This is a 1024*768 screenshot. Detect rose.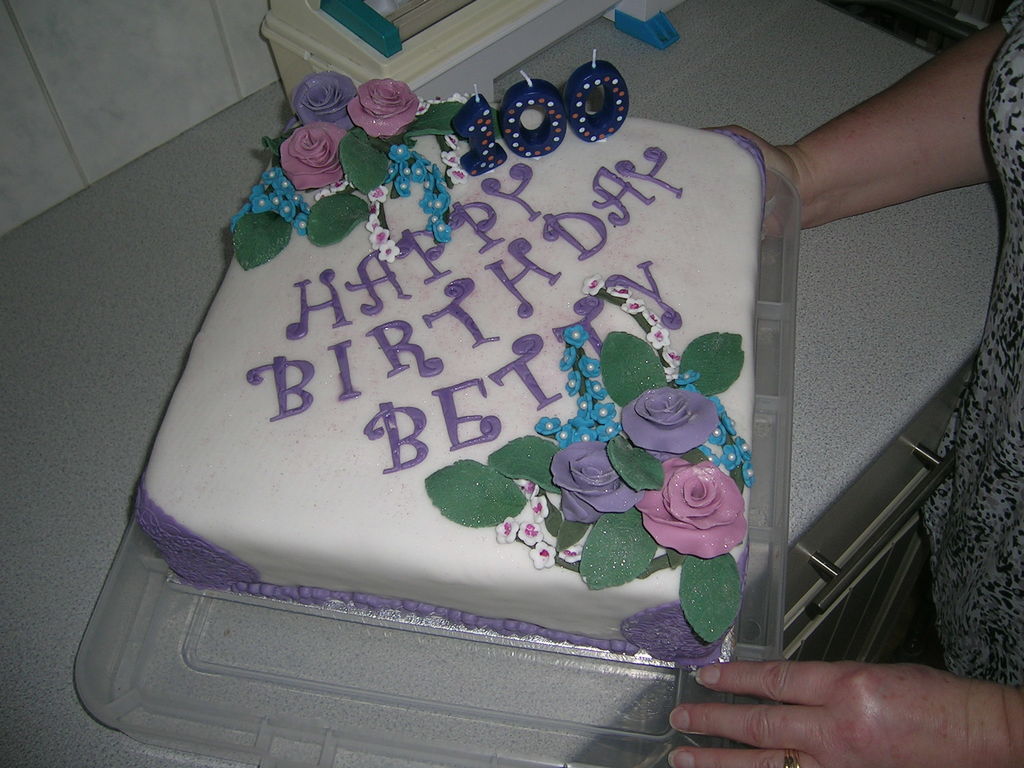
<region>636, 460, 746, 561</region>.
